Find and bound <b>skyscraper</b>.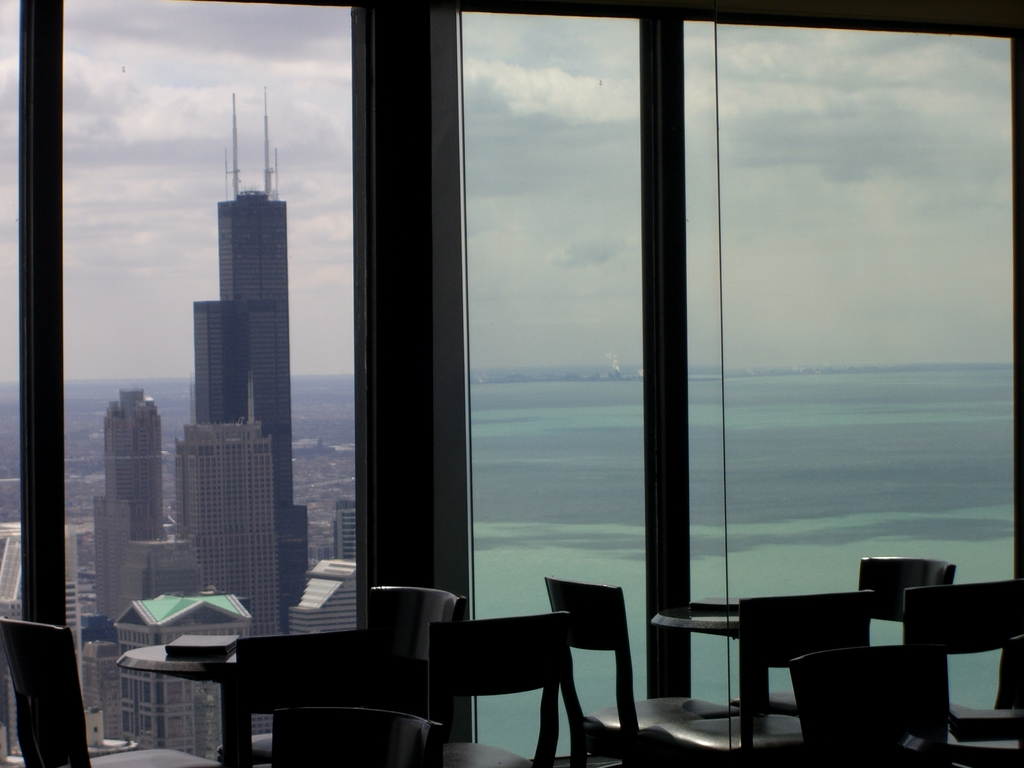
Bound: x1=179, y1=378, x2=283, y2=628.
